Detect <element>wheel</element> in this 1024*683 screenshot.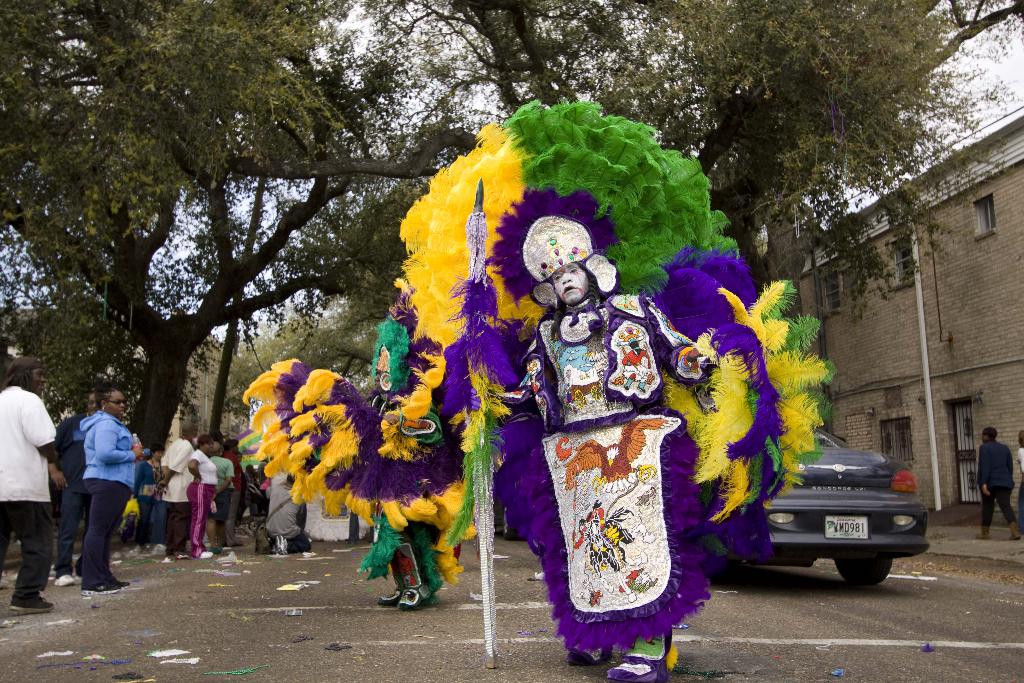
Detection: [836,554,889,589].
